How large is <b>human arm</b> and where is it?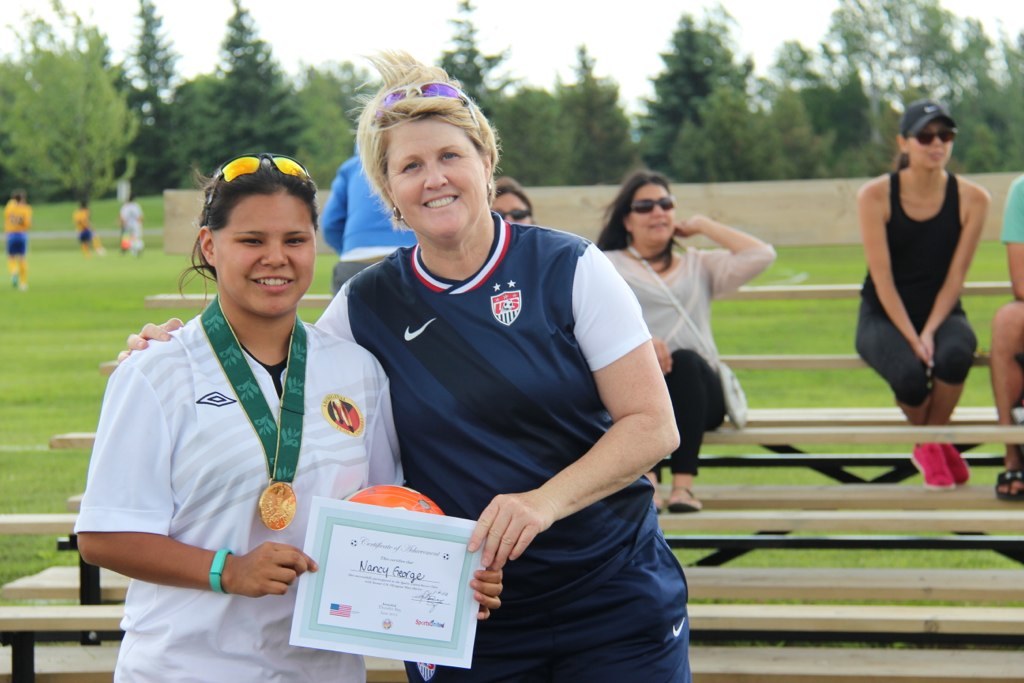
Bounding box: detection(78, 348, 334, 594).
